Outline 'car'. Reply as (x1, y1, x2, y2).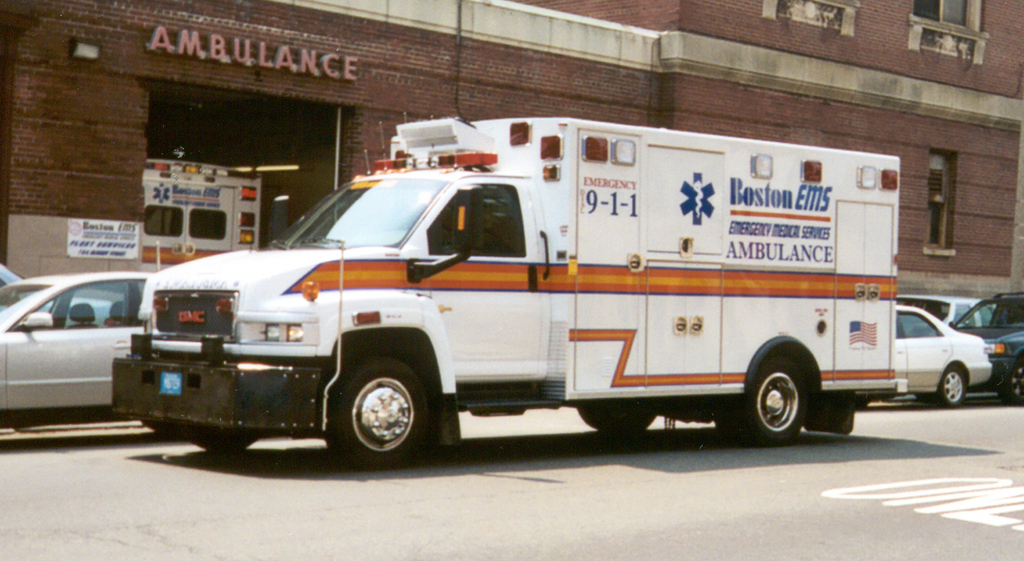
(858, 303, 988, 405).
